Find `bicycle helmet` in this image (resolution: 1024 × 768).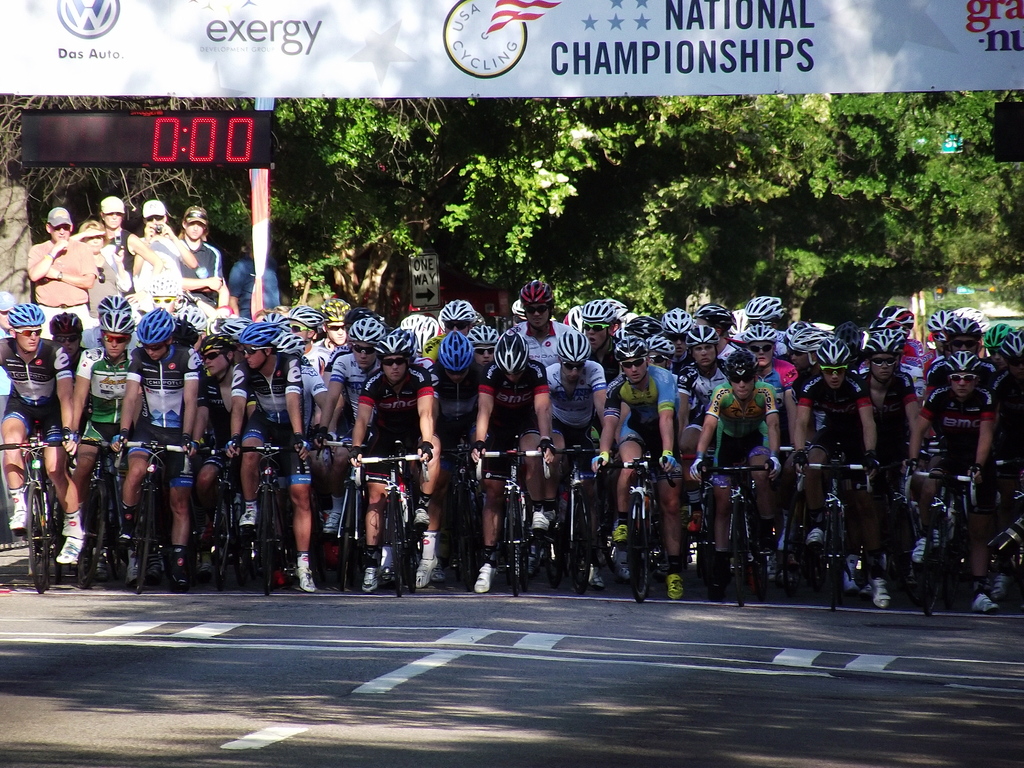
344/317/383/340.
